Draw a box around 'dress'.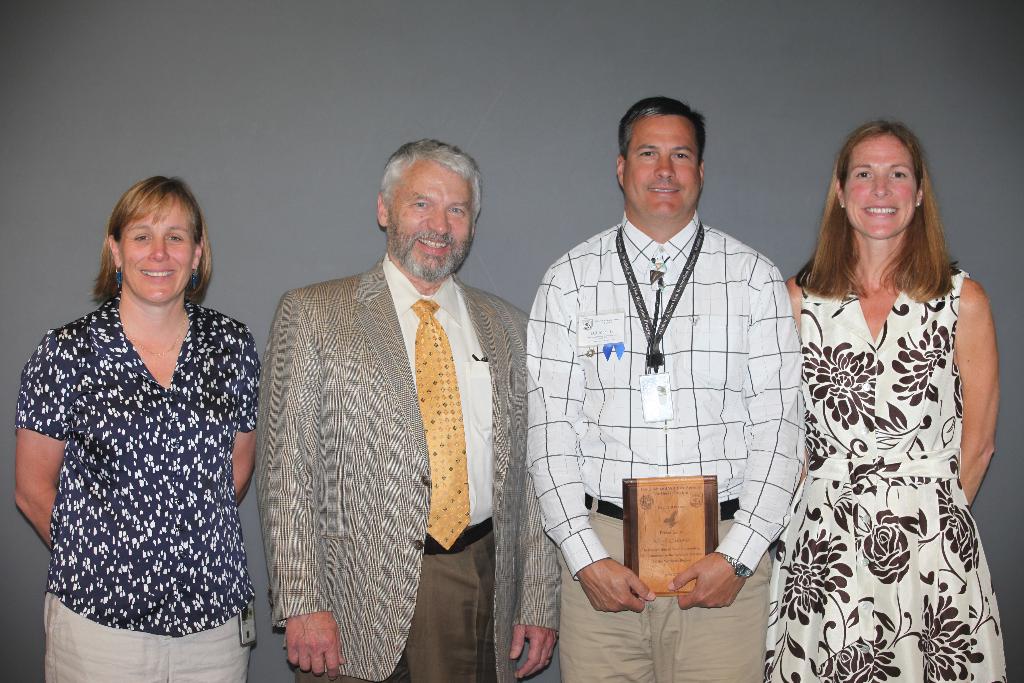
crop(766, 266, 1014, 676).
